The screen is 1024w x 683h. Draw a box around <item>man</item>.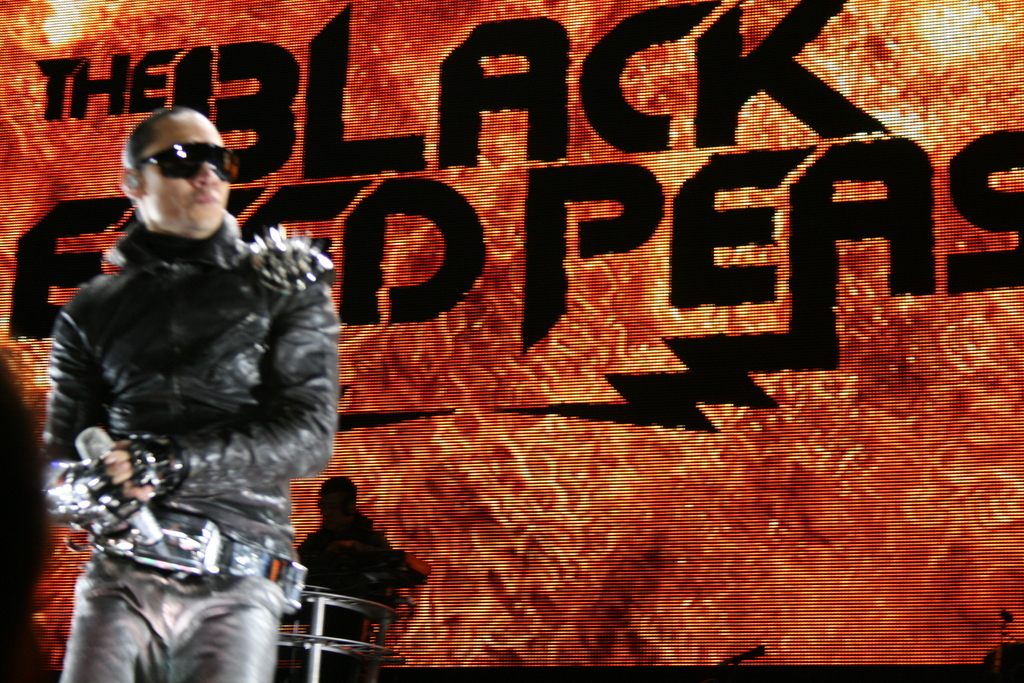
<bbox>44, 102, 336, 682</bbox>.
